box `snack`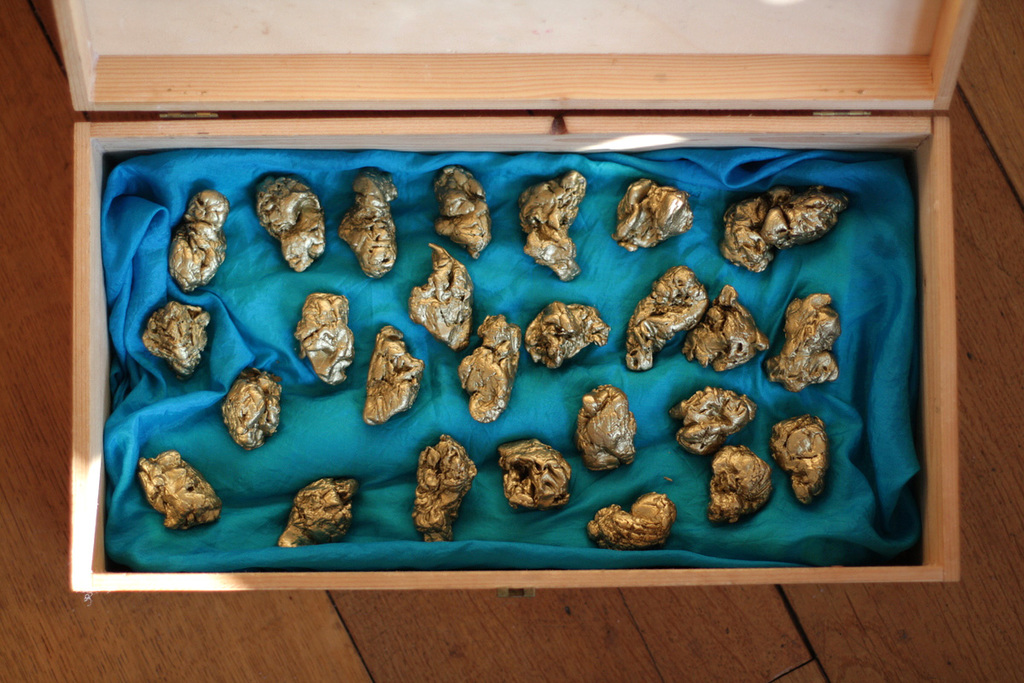
box(144, 299, 217, 372)
